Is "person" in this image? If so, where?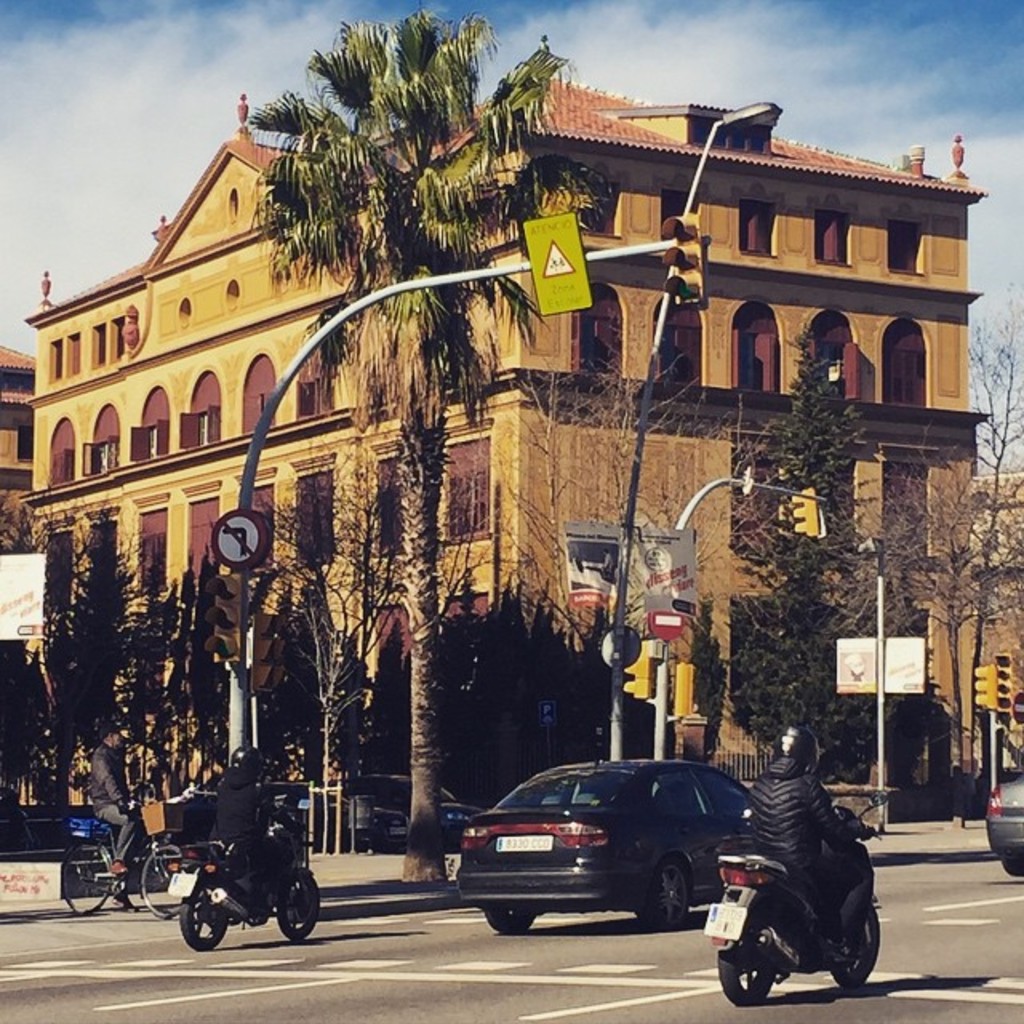
Yes, at 208, 746, 298, 883.
